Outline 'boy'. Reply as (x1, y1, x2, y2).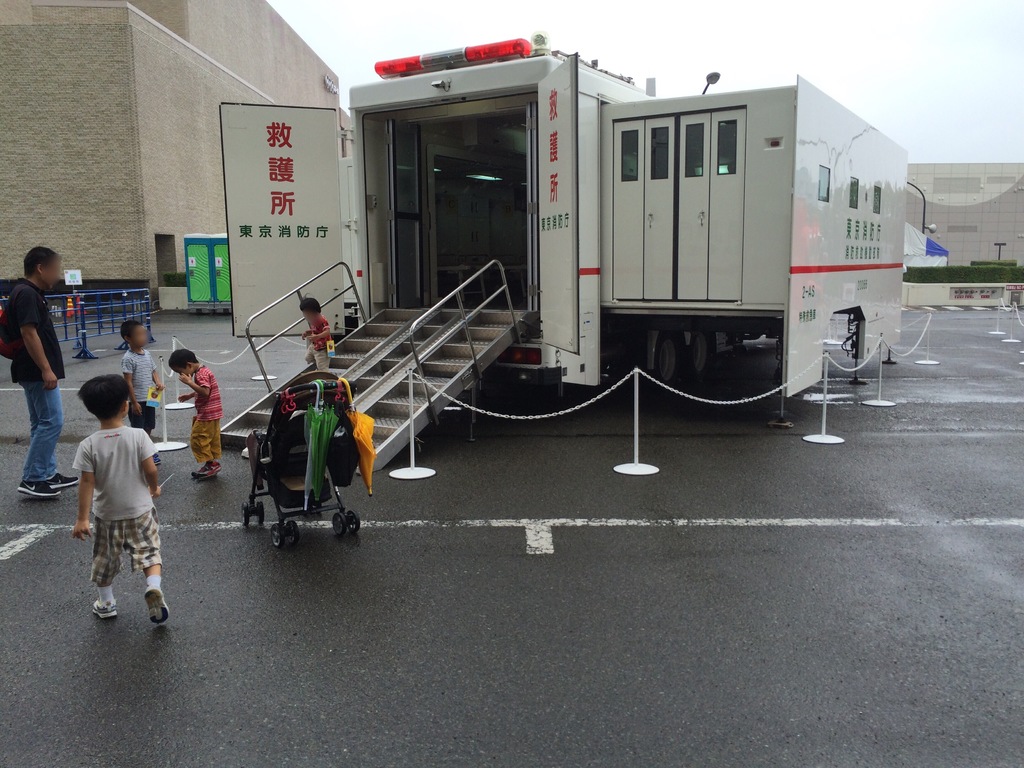
(113, 324, 166, 463).
